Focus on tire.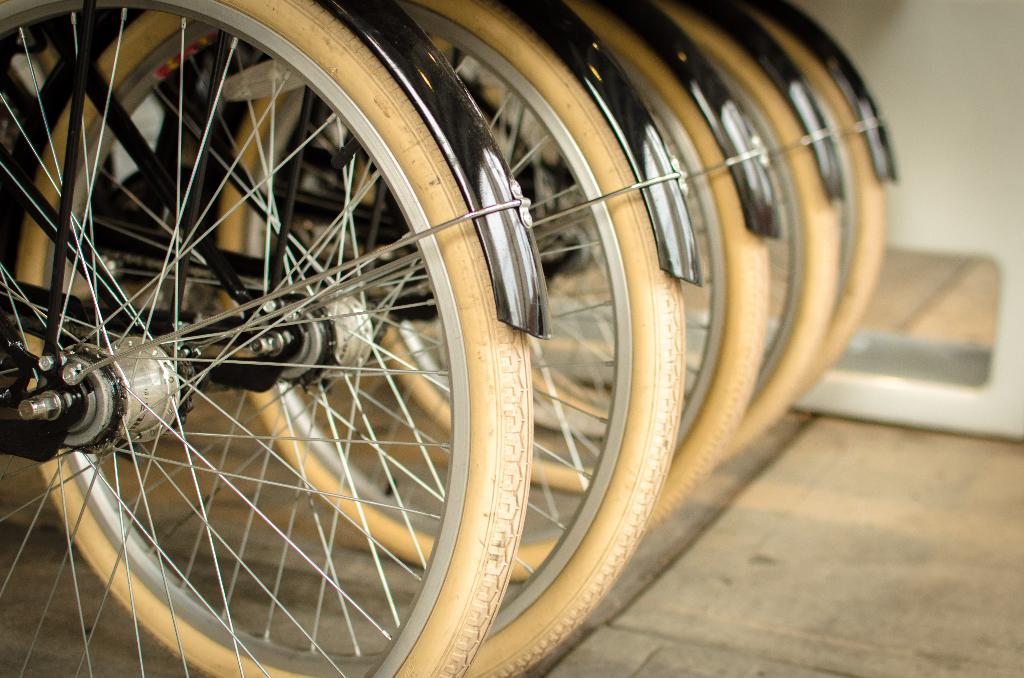
Focused at 0:0:531:677.
